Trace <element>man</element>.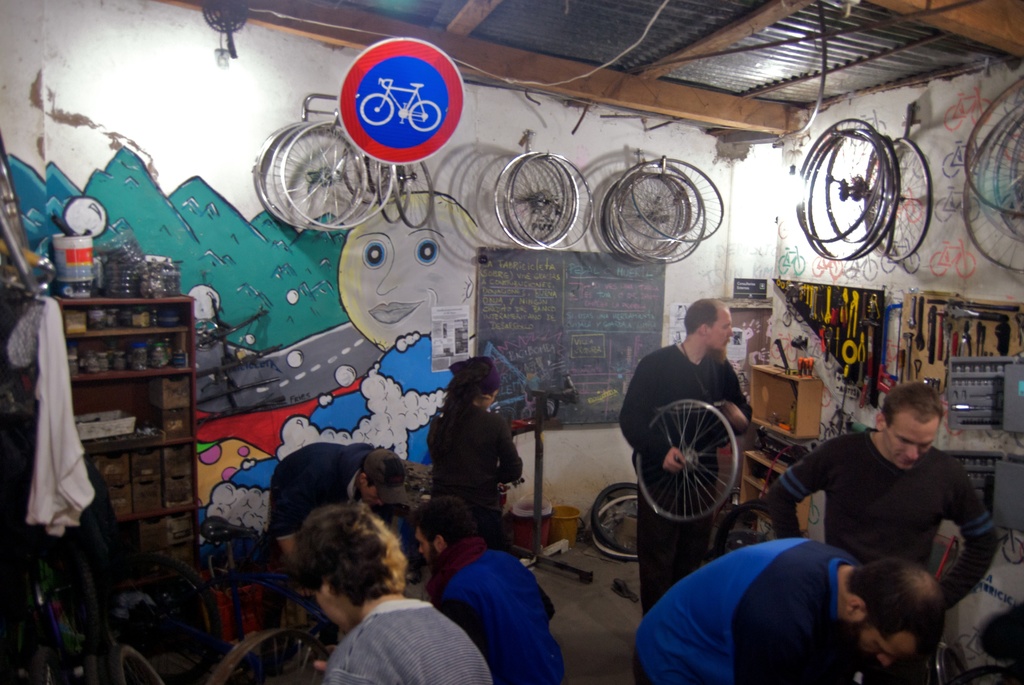
Traced to bbox=[413, 494, 565, 684].
